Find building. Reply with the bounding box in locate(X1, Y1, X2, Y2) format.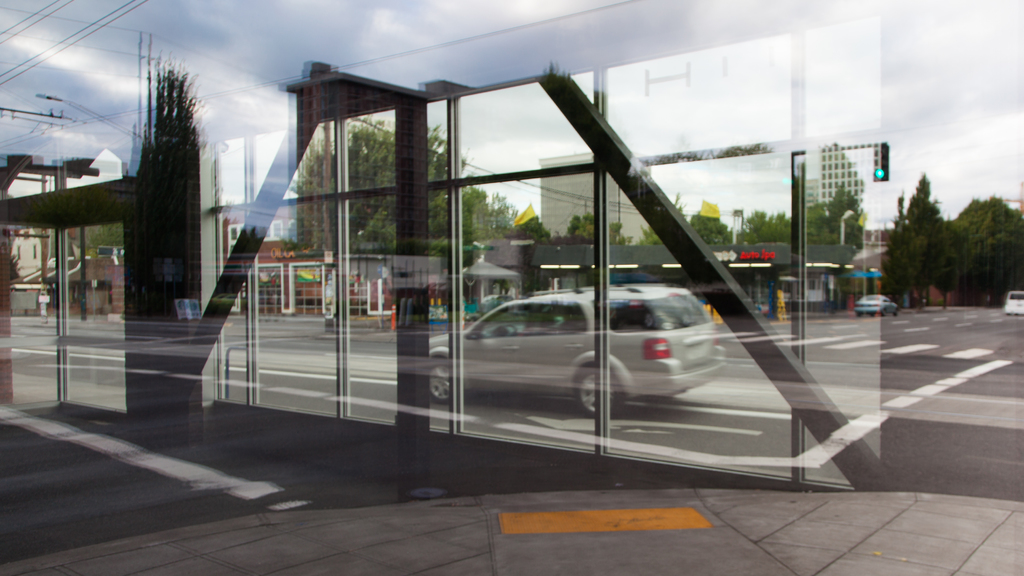
locate(535, 150, 653, 249).
